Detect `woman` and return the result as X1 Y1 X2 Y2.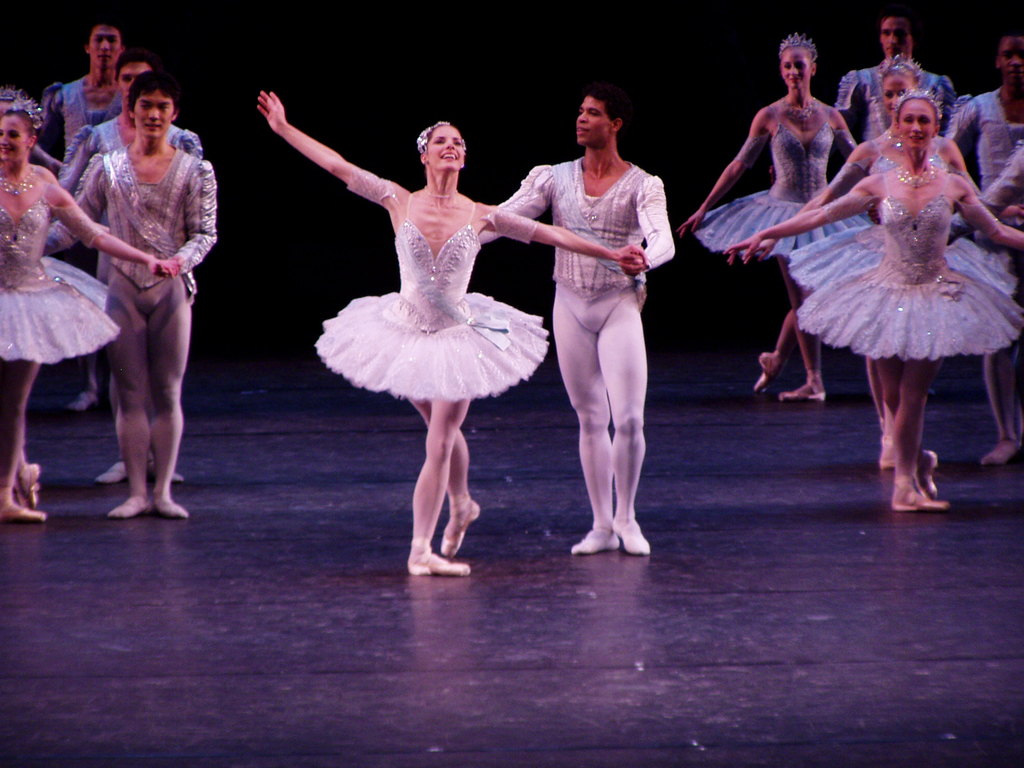
0 99 182 525.
